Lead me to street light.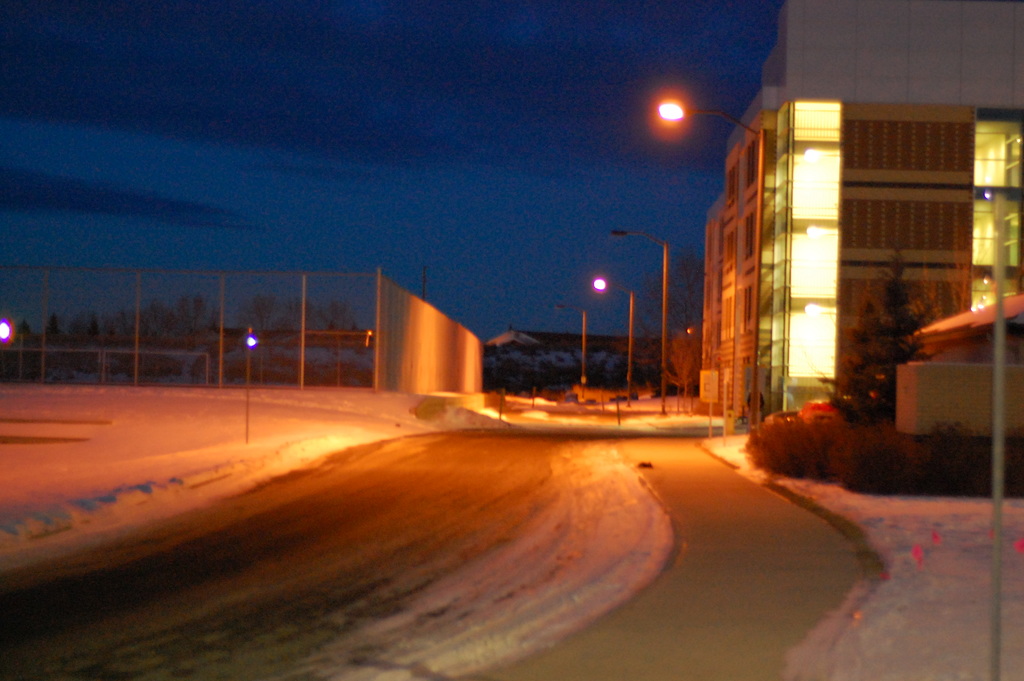
Lead to crop(239, 324, 260, 439).
